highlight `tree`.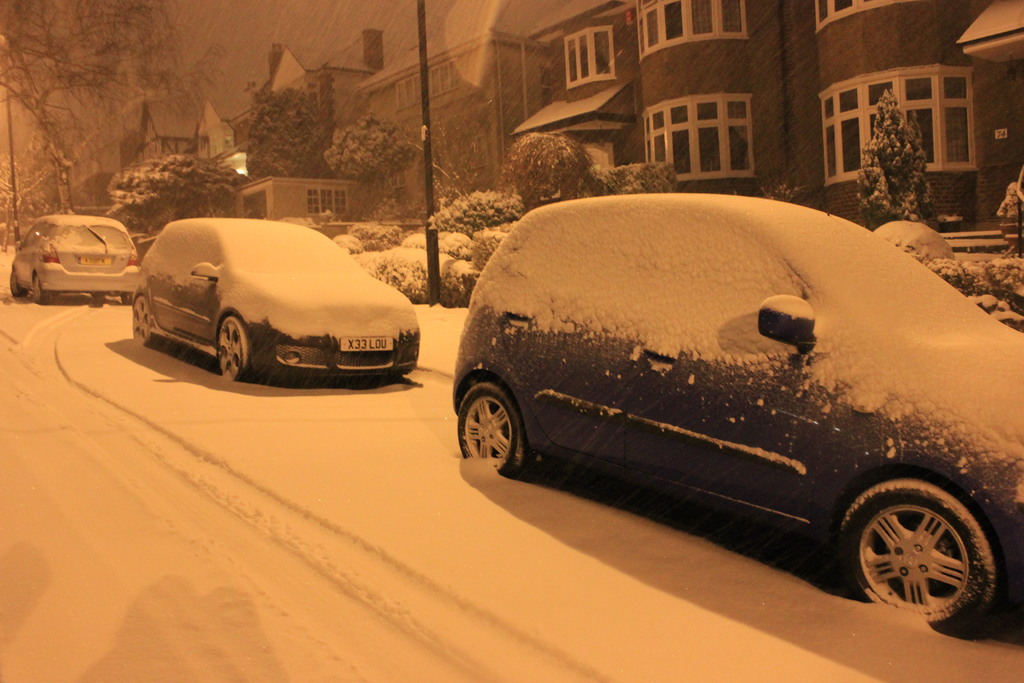
Highlighted region: BBox(612, 153, 680, 177).
